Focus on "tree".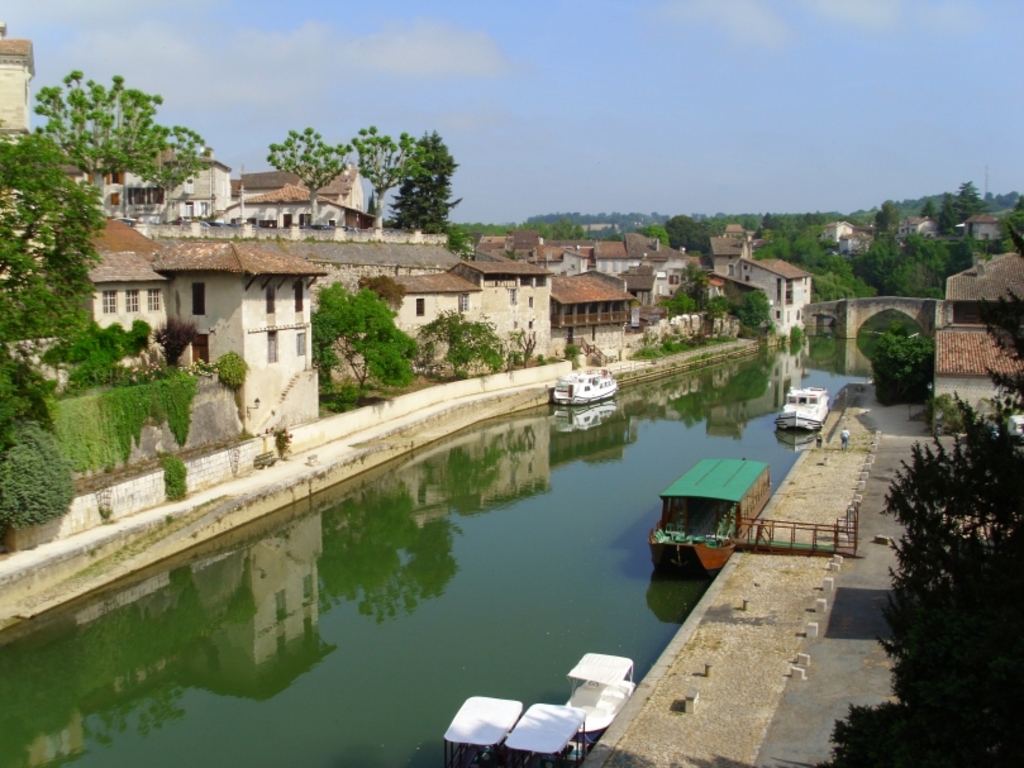
Focused at (left=387, top=129, right=466, bottom=242).
